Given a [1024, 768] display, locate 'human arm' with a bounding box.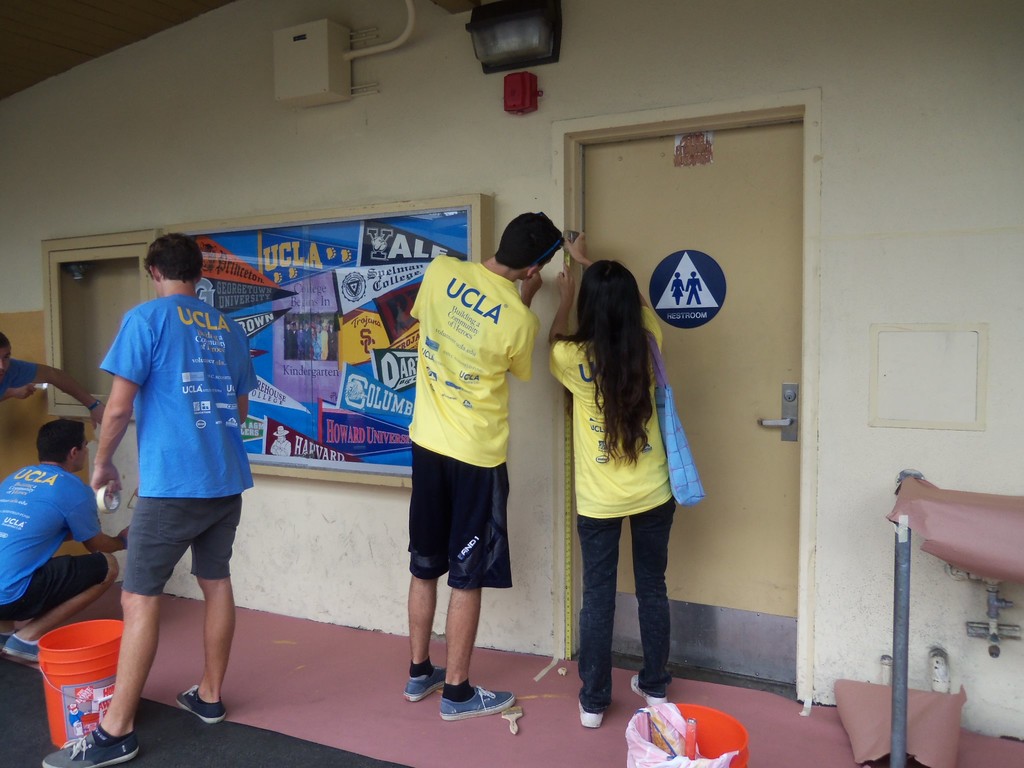
Located: left=509, top=269, right=541, bottom=369.
